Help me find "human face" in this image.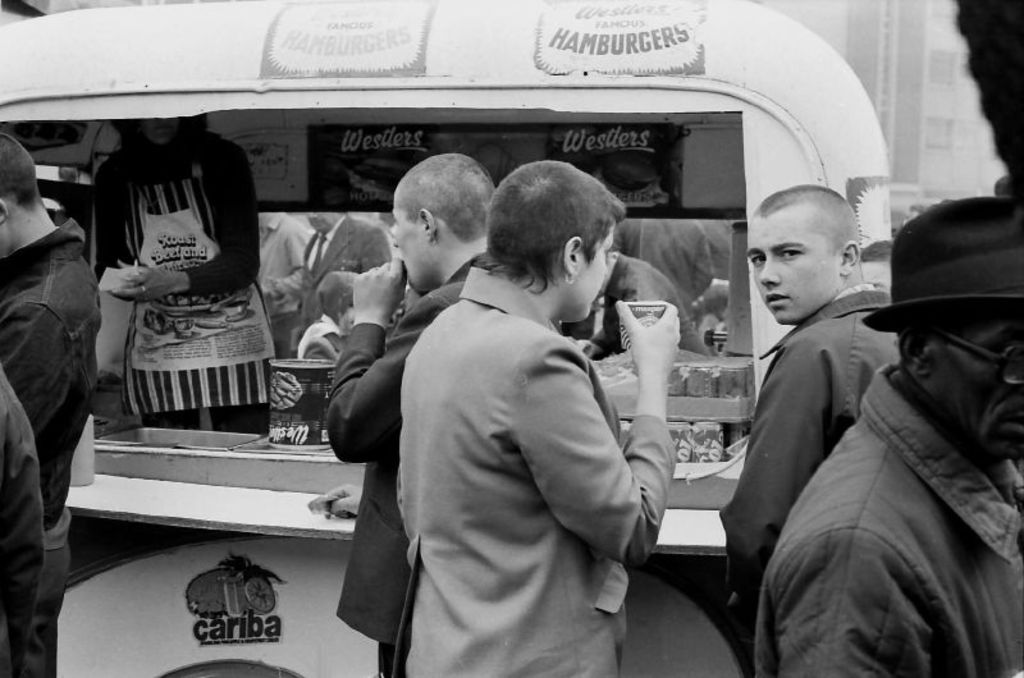
Found it: x1=931, y1=297, x2=1023, y2=459.
